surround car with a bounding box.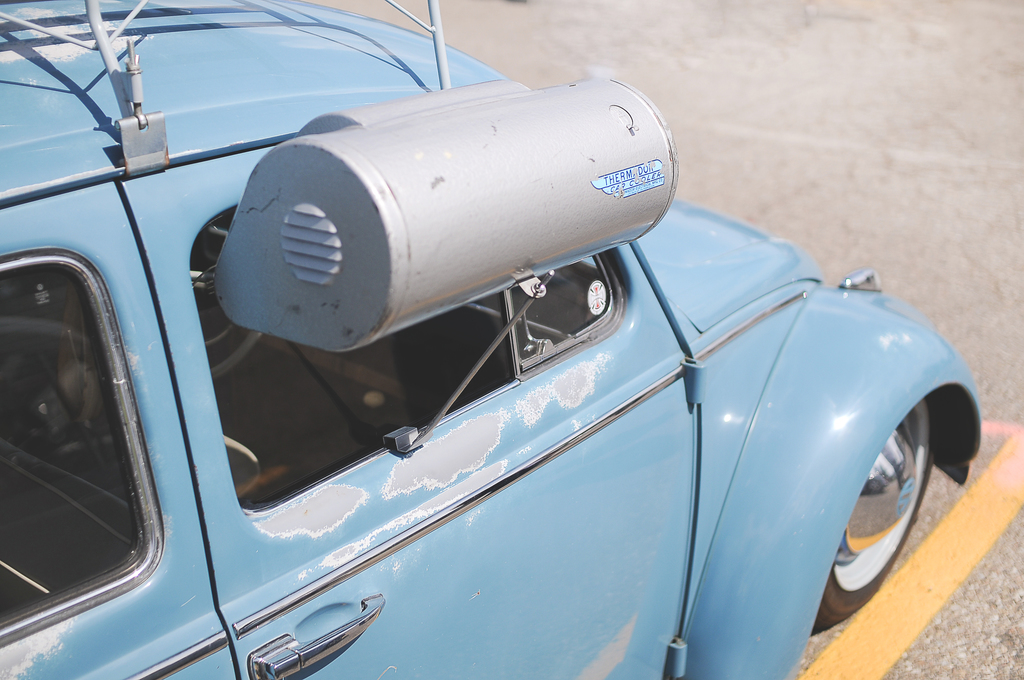
x1=0, y1=0, x2=987, y2=679.
